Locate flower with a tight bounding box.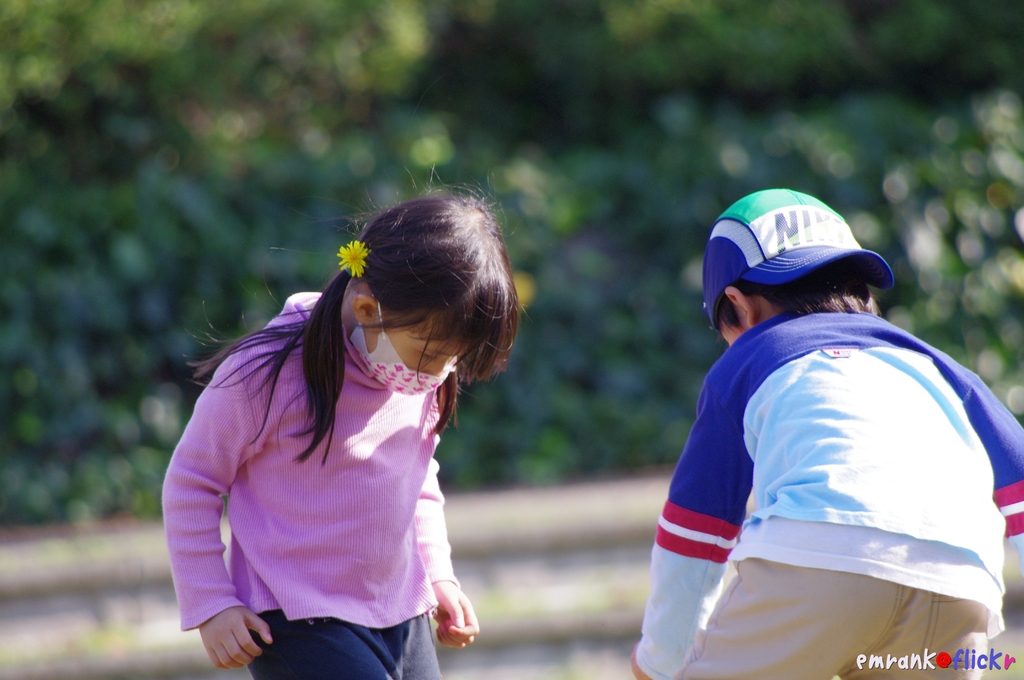
x1=335 y1=236 x2=370 y2=278.
